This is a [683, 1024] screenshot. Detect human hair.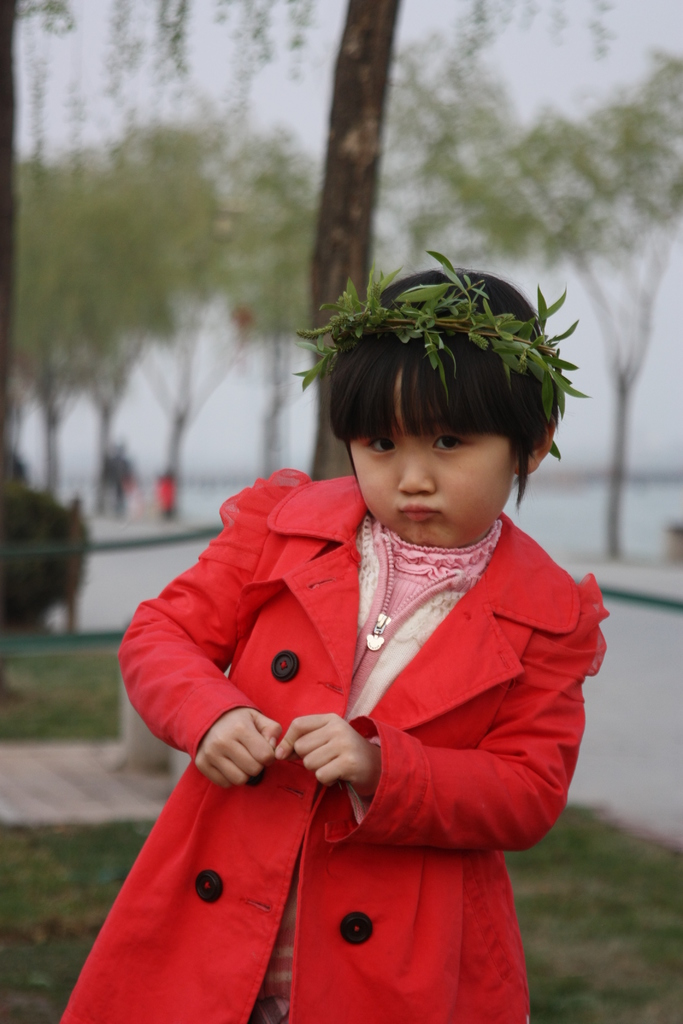
x1=293, y1=241, x2=579, y2=540.
